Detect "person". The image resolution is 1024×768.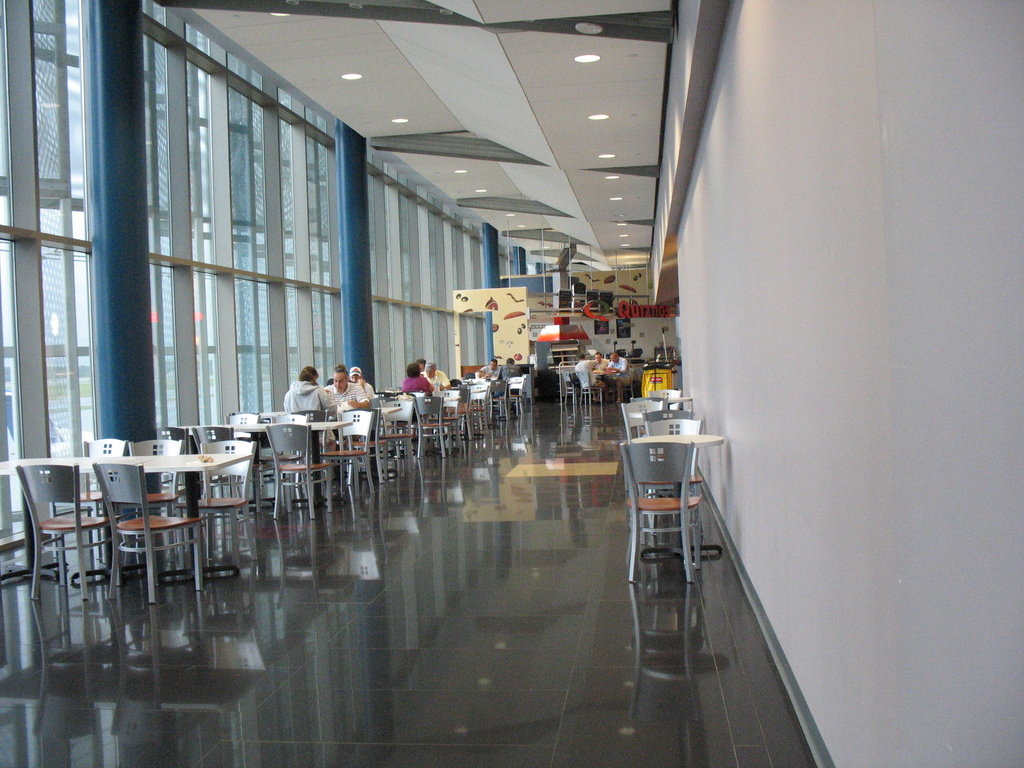
497:358:524:395.
